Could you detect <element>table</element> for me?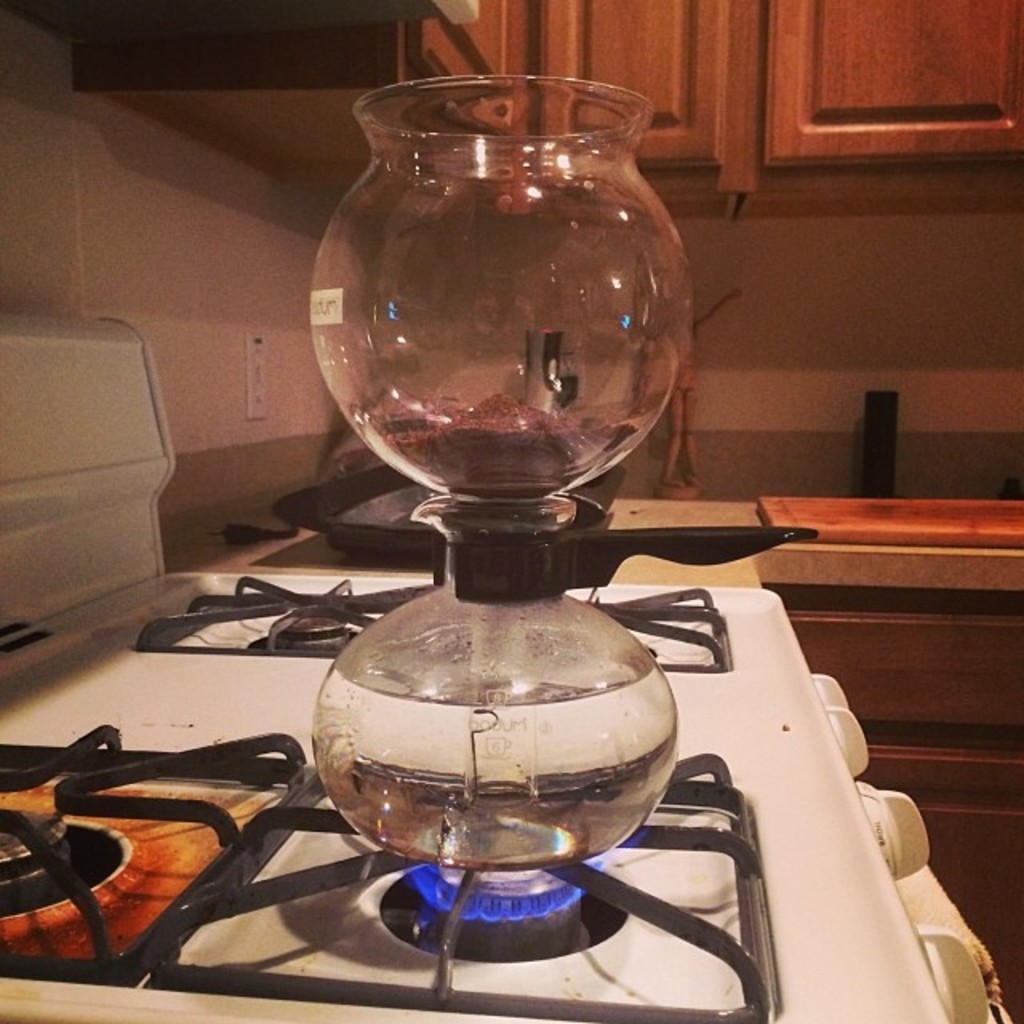
Detection result: <box>0,461,1022,1022</box>.
